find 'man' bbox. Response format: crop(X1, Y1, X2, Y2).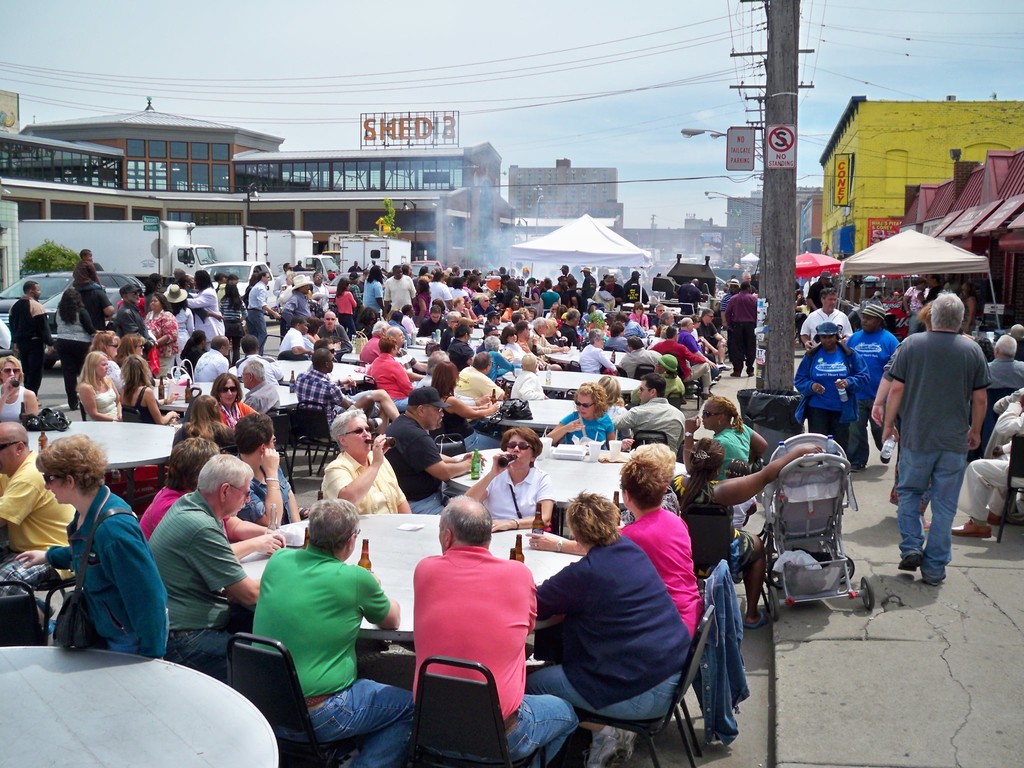
crop(385, 324, 438, 390).
